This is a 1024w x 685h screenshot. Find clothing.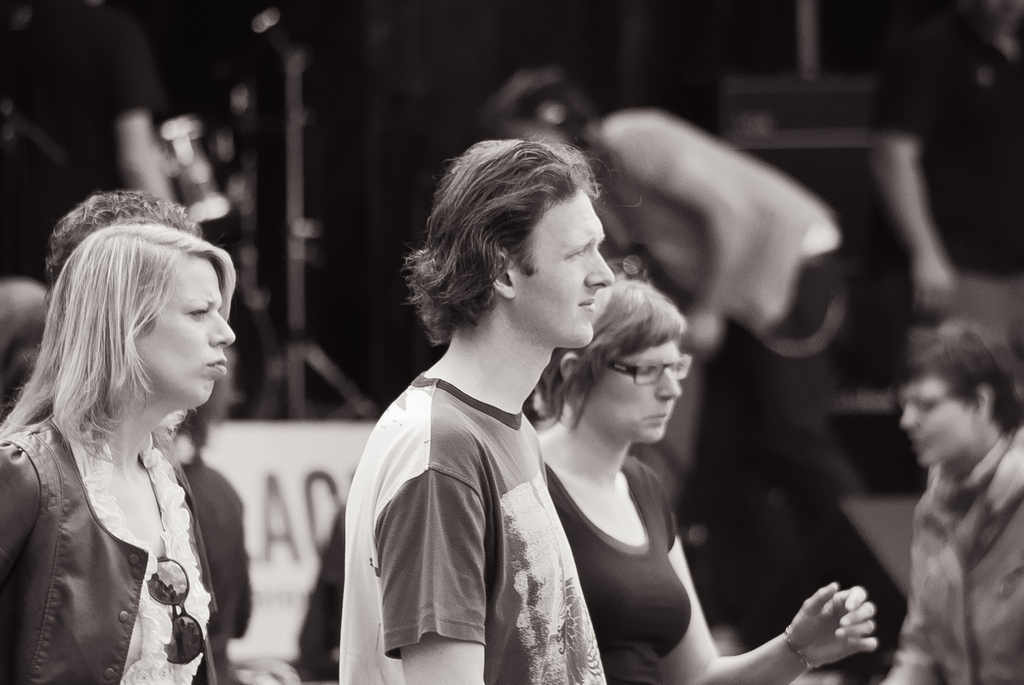
Bounding box: region(546, 461, 694, 684).
